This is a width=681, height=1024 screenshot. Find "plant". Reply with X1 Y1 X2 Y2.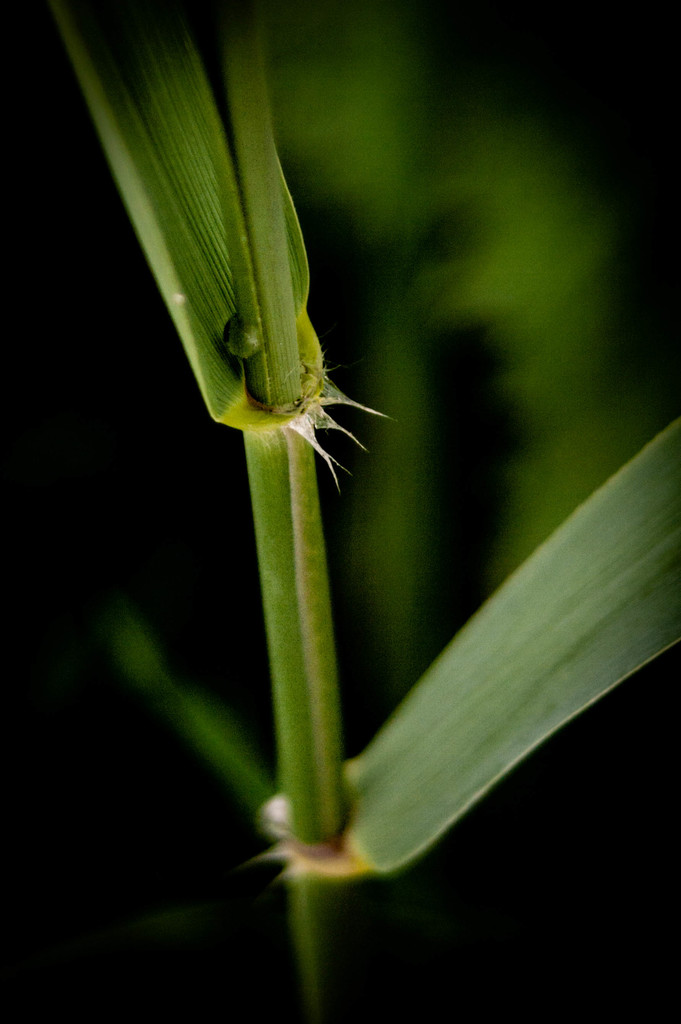
49 0 680 1005.
